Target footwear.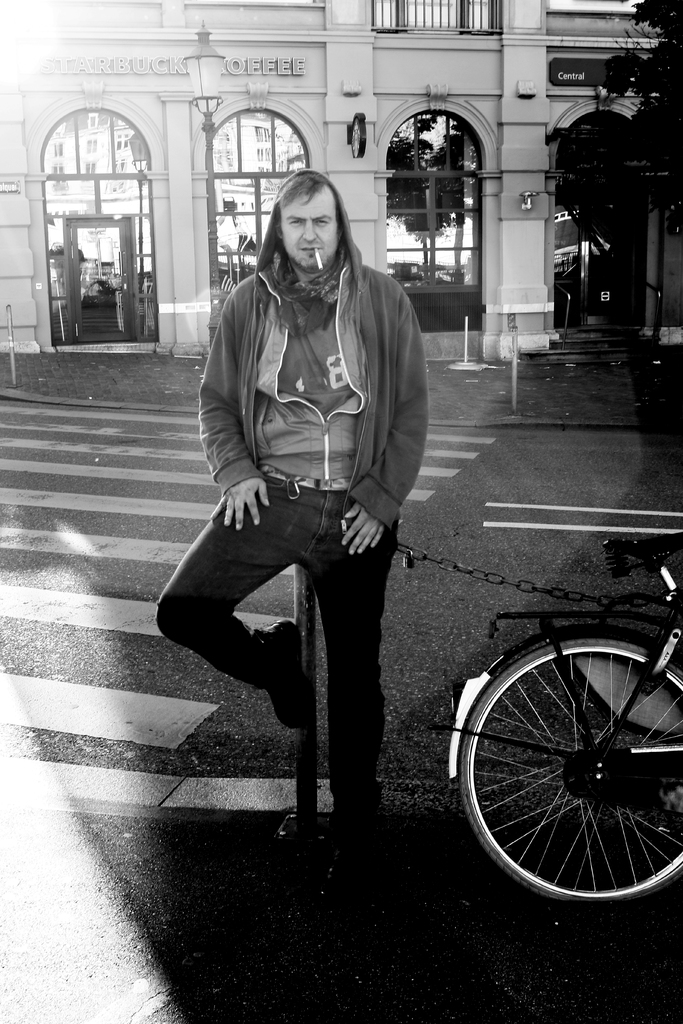
Target region: (left=328, top=744, right=397, bottom=865).
